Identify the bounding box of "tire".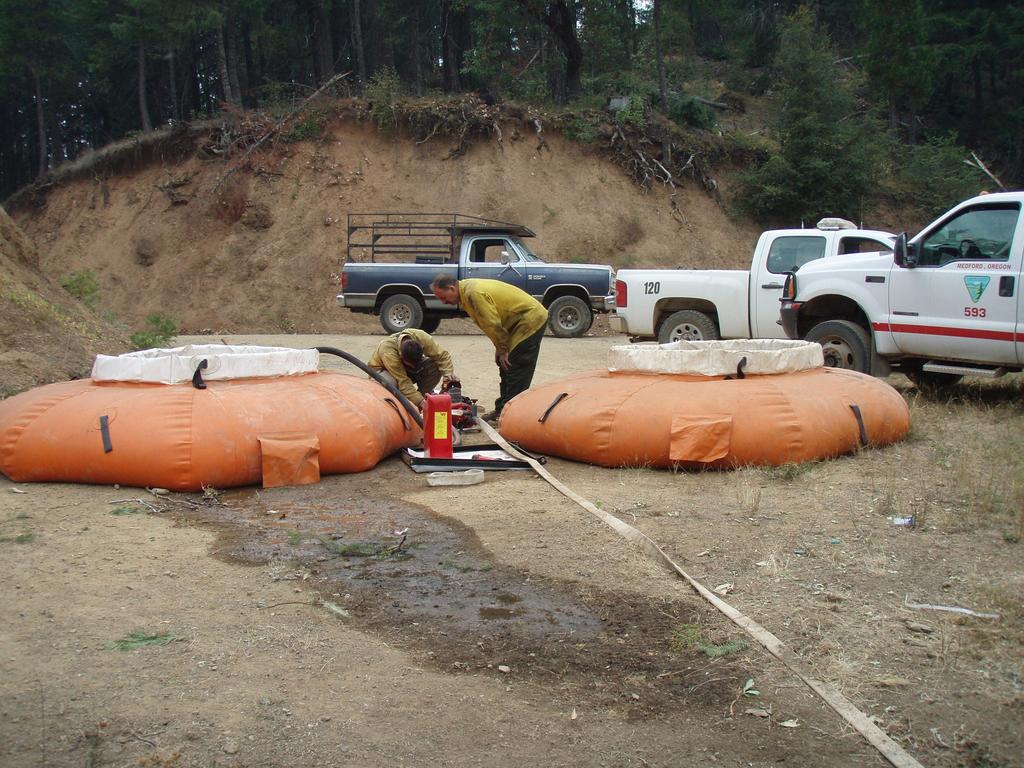
pyautogui.locateOnScreen(377, 292, 422, 333).
